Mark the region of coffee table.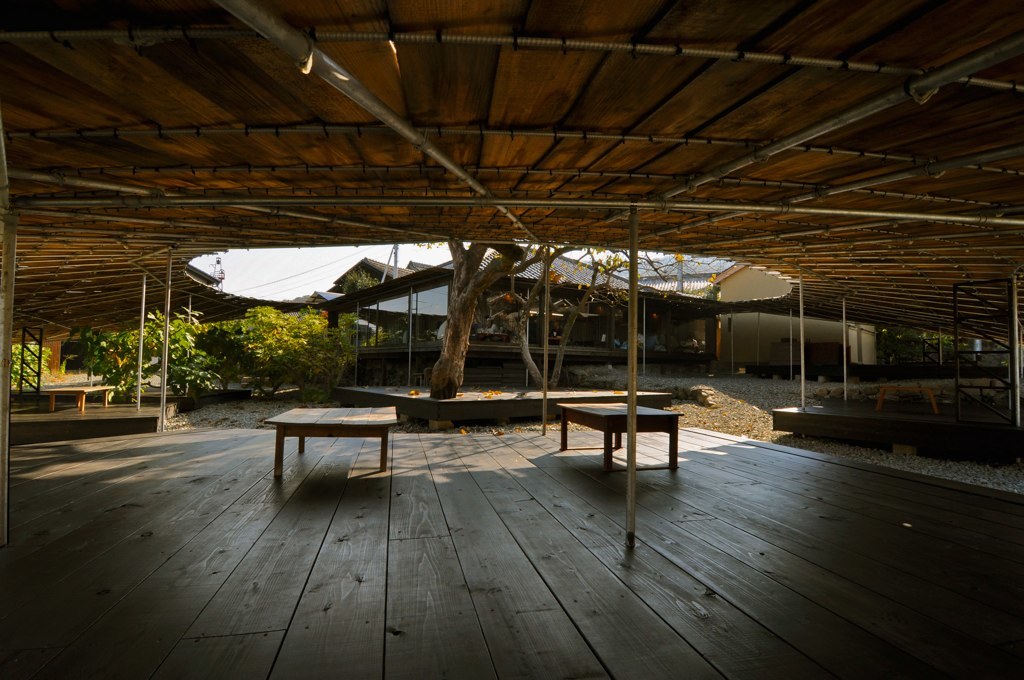
Region: (left=263, top=409, right=397, bottom=482).
